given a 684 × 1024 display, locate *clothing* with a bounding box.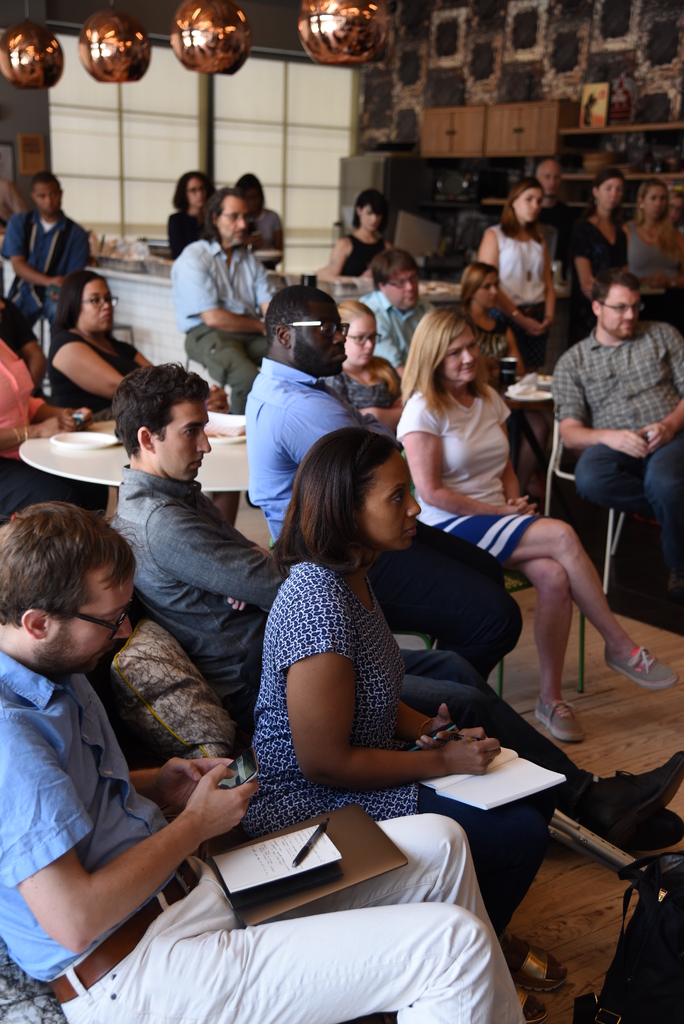
Located: <box>570,220,651,311</box>.
